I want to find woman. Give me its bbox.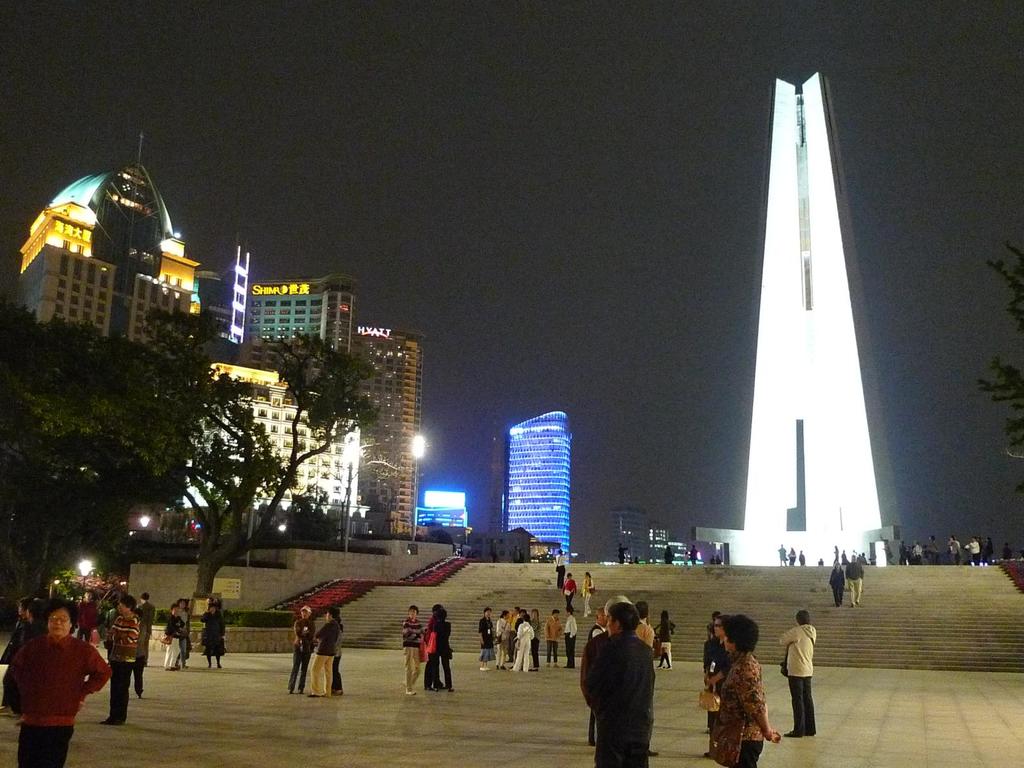
box=[529, 605, 548, 669].
